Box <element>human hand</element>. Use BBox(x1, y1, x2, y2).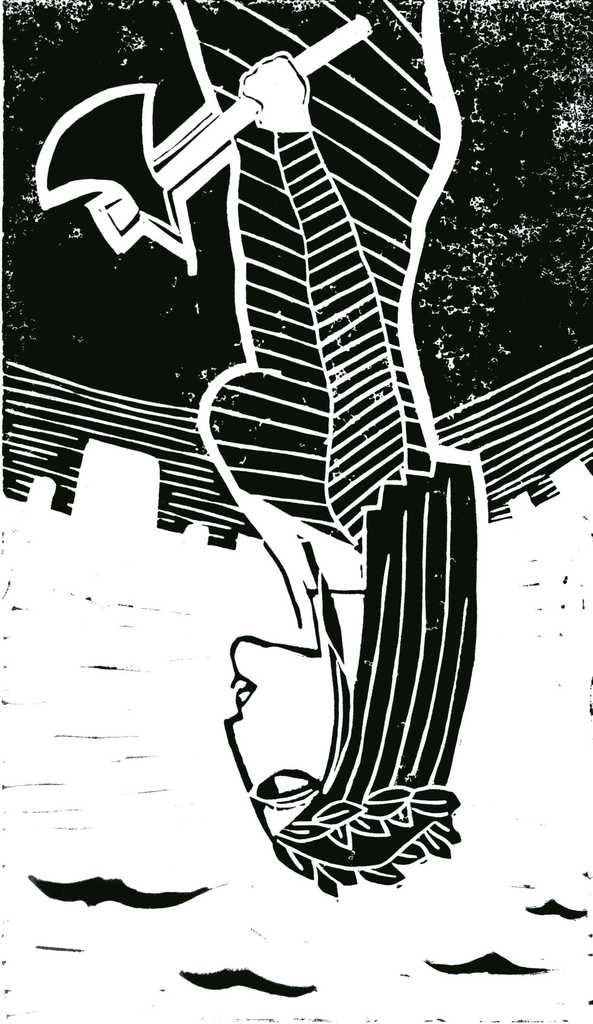
BBox(239, 53, 304, 109).
